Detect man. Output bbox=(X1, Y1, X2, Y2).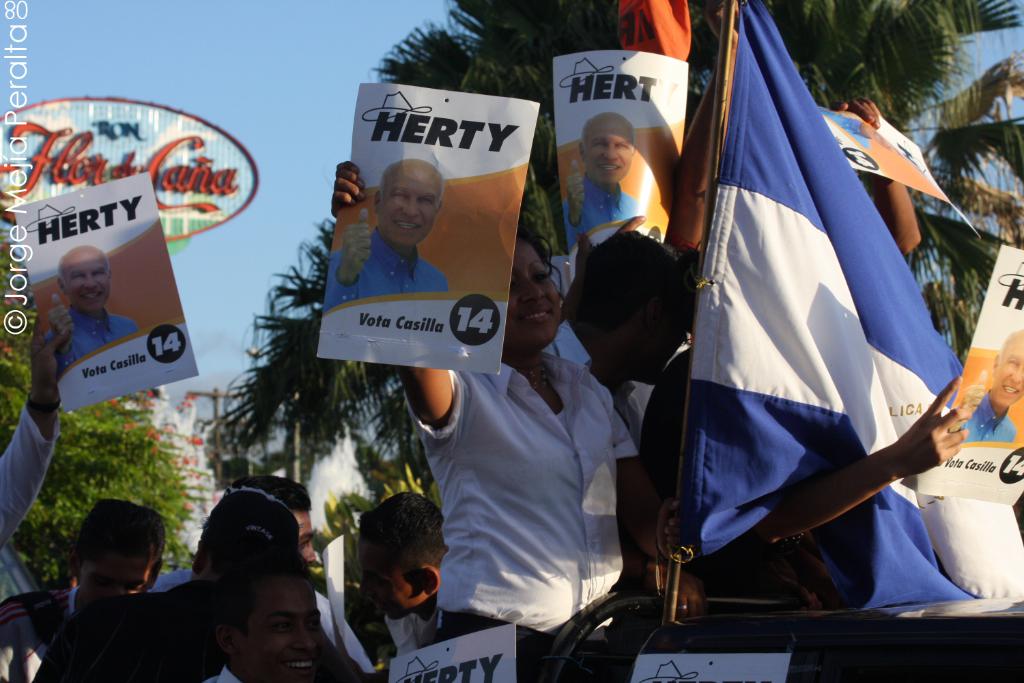
bbox=(319, 157, 446, 312).
